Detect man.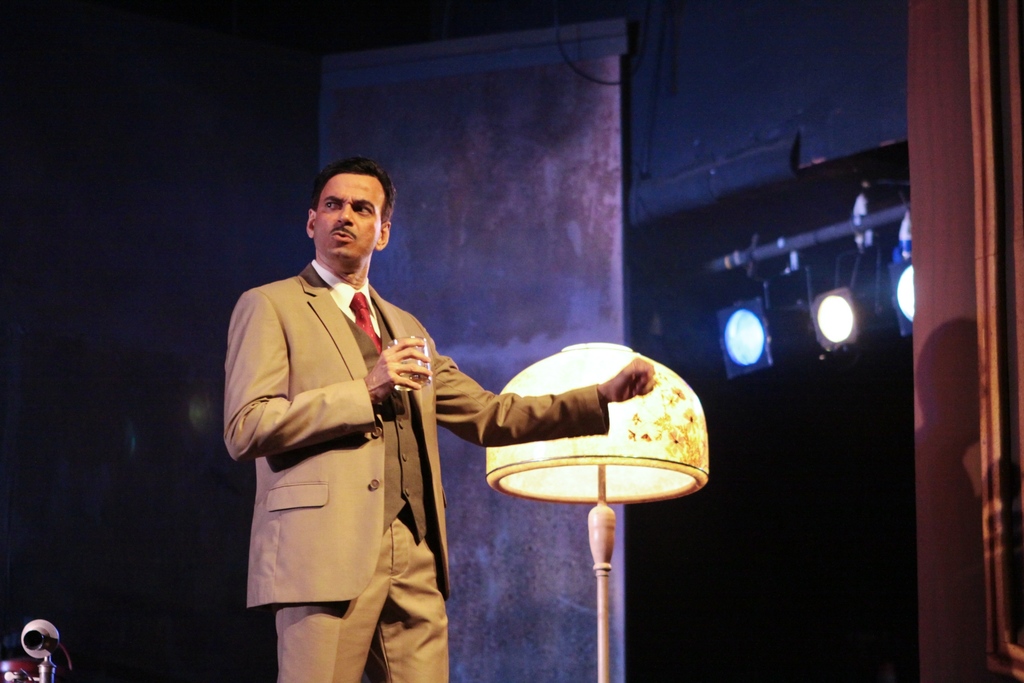
Detected at box(223, 148, 654, 682).
